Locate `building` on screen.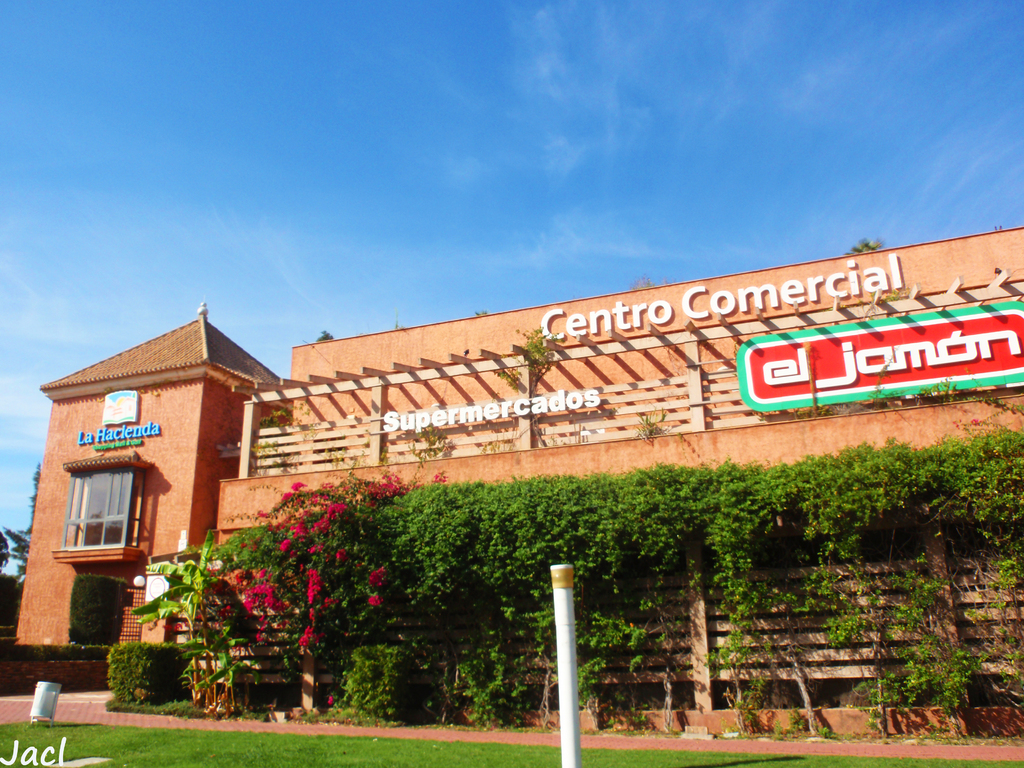
On screen at box(15, 227, 1023, 738).
